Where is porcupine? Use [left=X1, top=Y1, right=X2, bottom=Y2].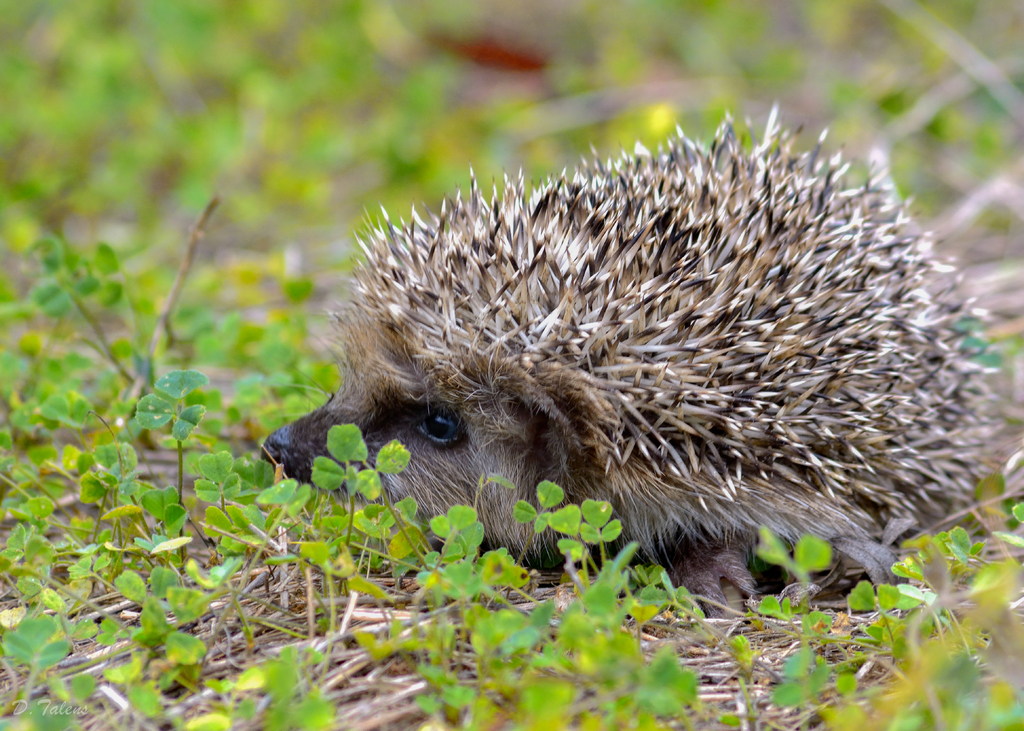
[left=267, top=95, right=1006, bottom=611].
